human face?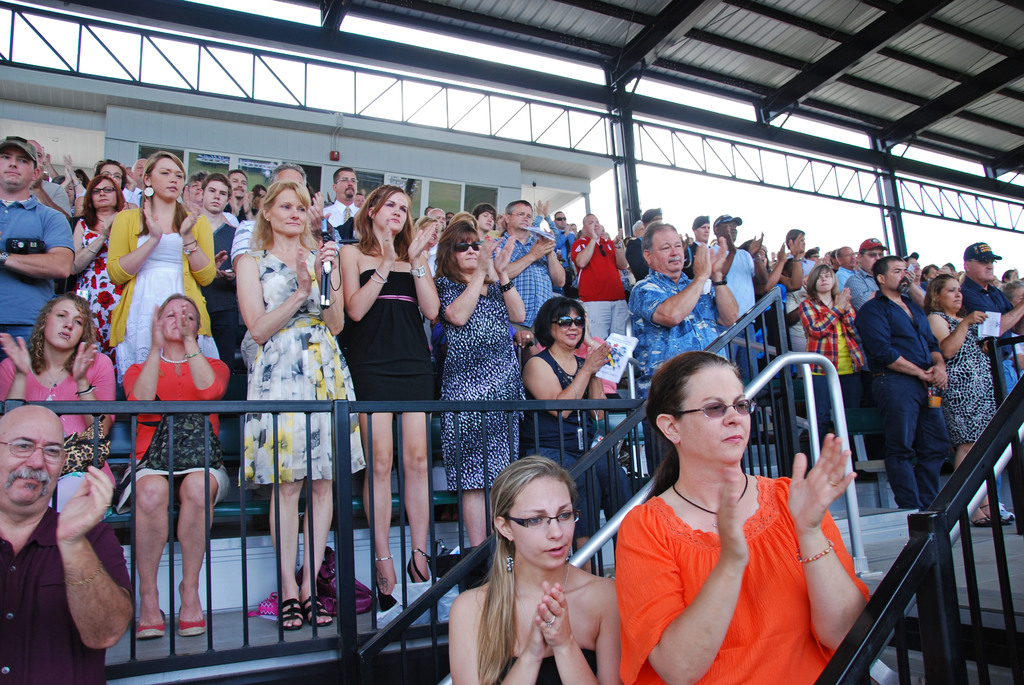
514,478,569,563
